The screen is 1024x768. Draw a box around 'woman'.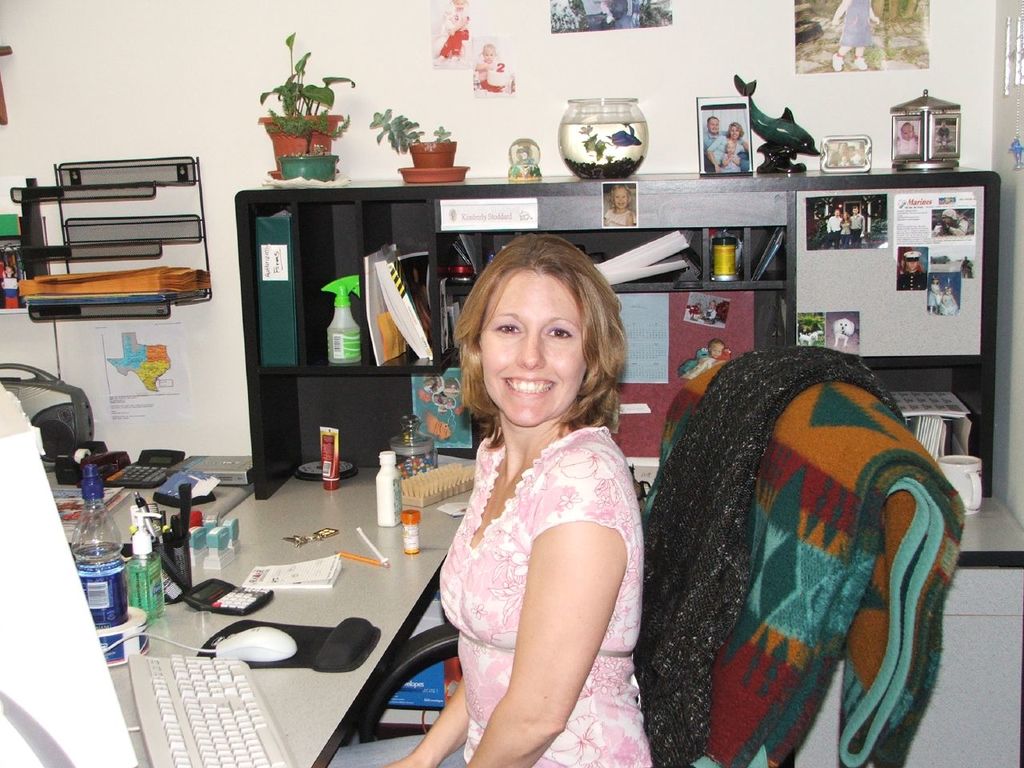
select_region(703, 118, 749, 170).
